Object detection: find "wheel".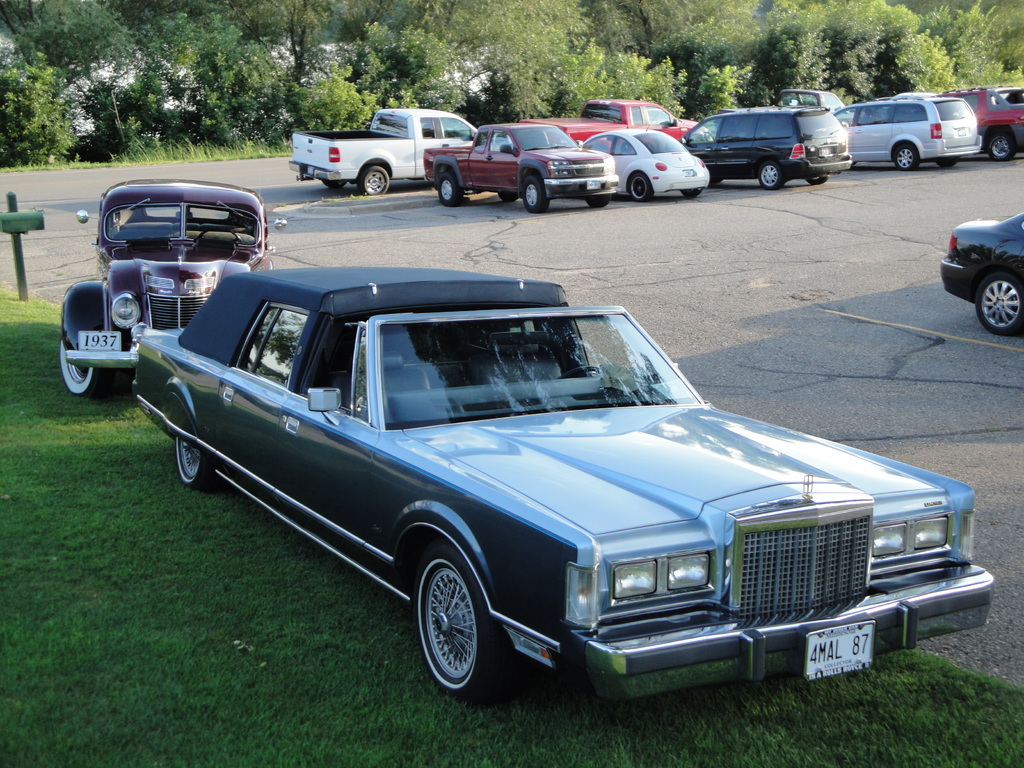
[989,135,1013,161].
